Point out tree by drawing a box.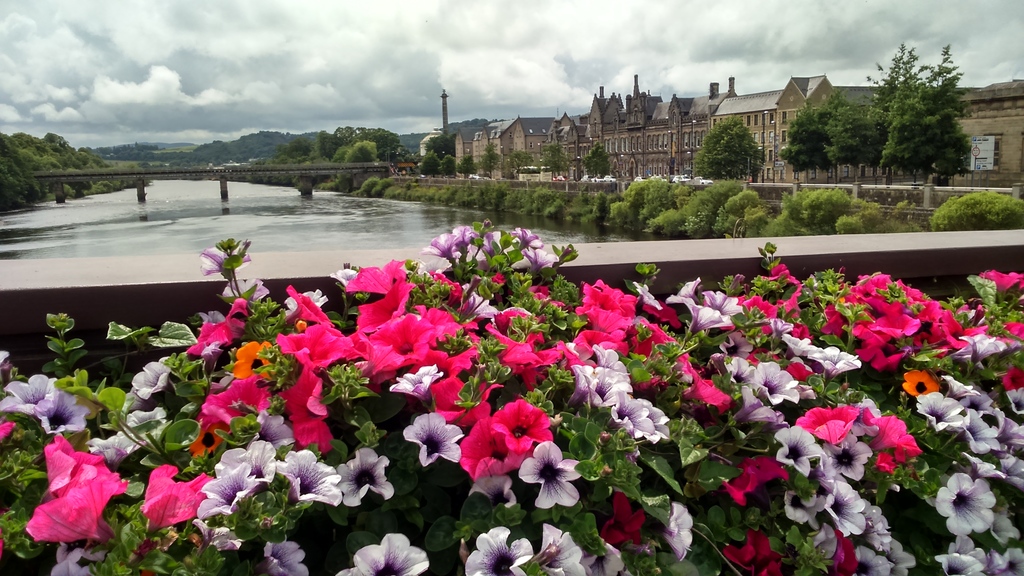
{"x1": 697, "y1": 117, "x2": 761, "y2": 179}.
